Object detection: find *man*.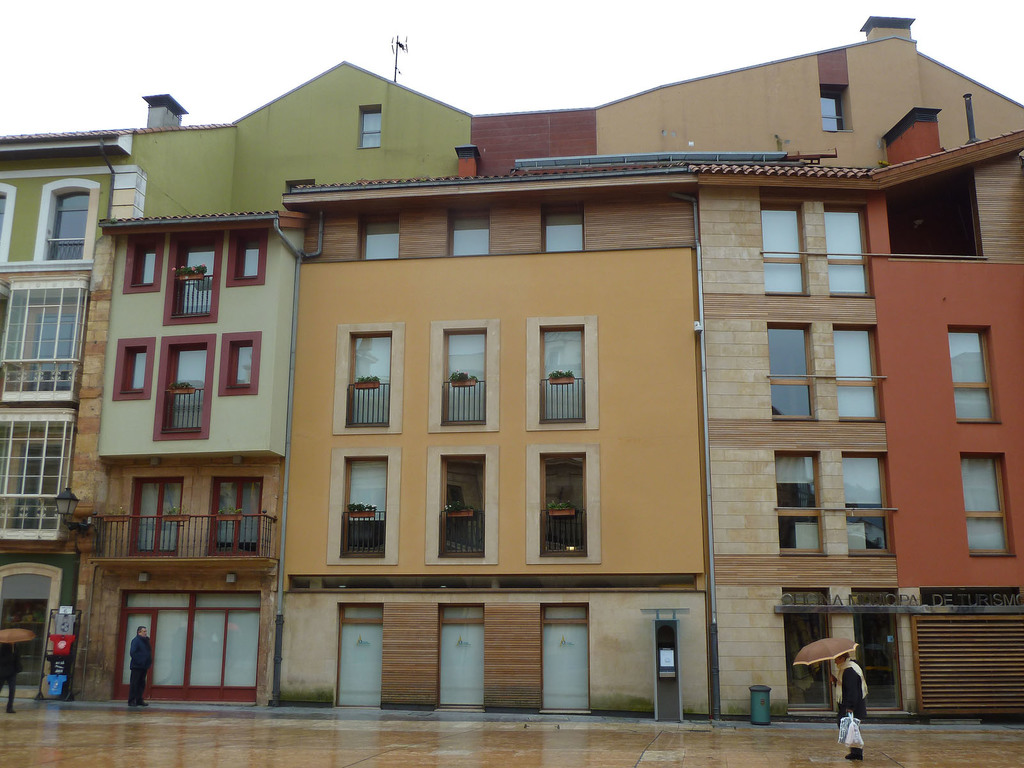
<box>131,624,153,703</box>.
